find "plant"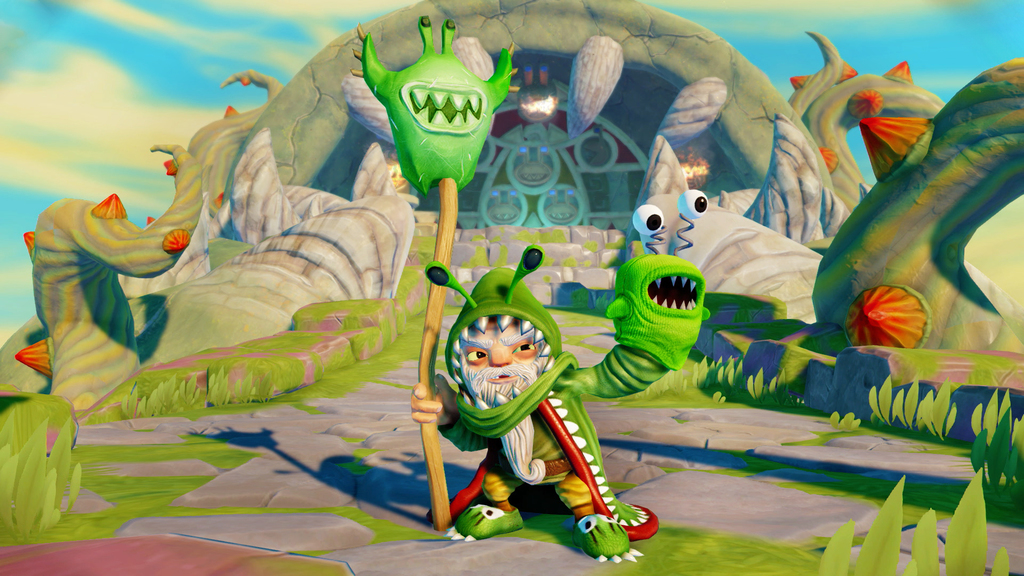
<box>255,377,273,406</box>
